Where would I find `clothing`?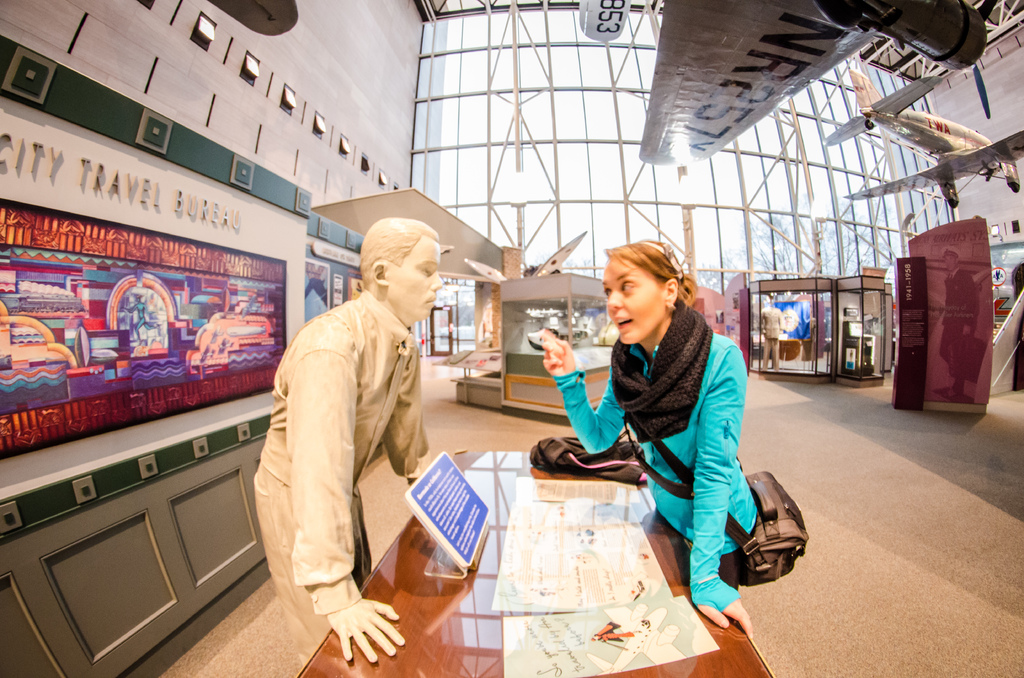
At pyautogui.locateOnScreen(547, 295, 764, 601).
